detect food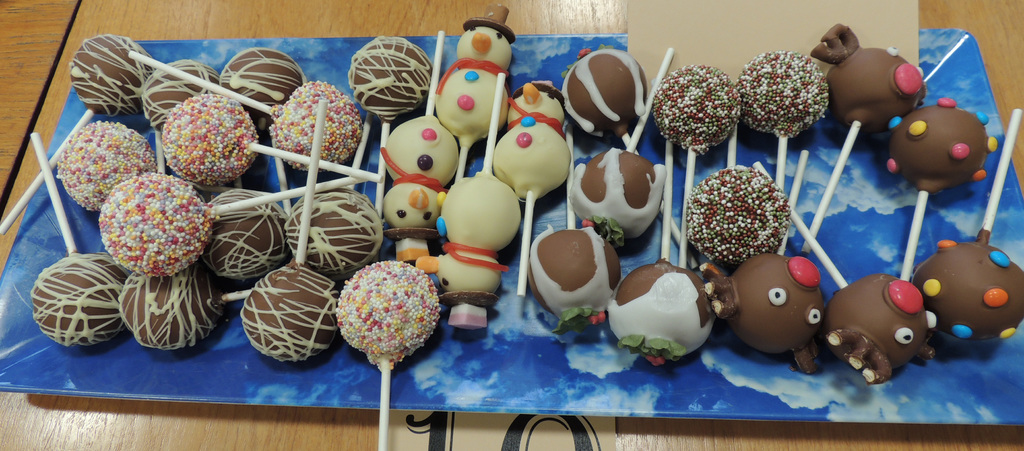
<region>212, 46, 303, 112</region>
